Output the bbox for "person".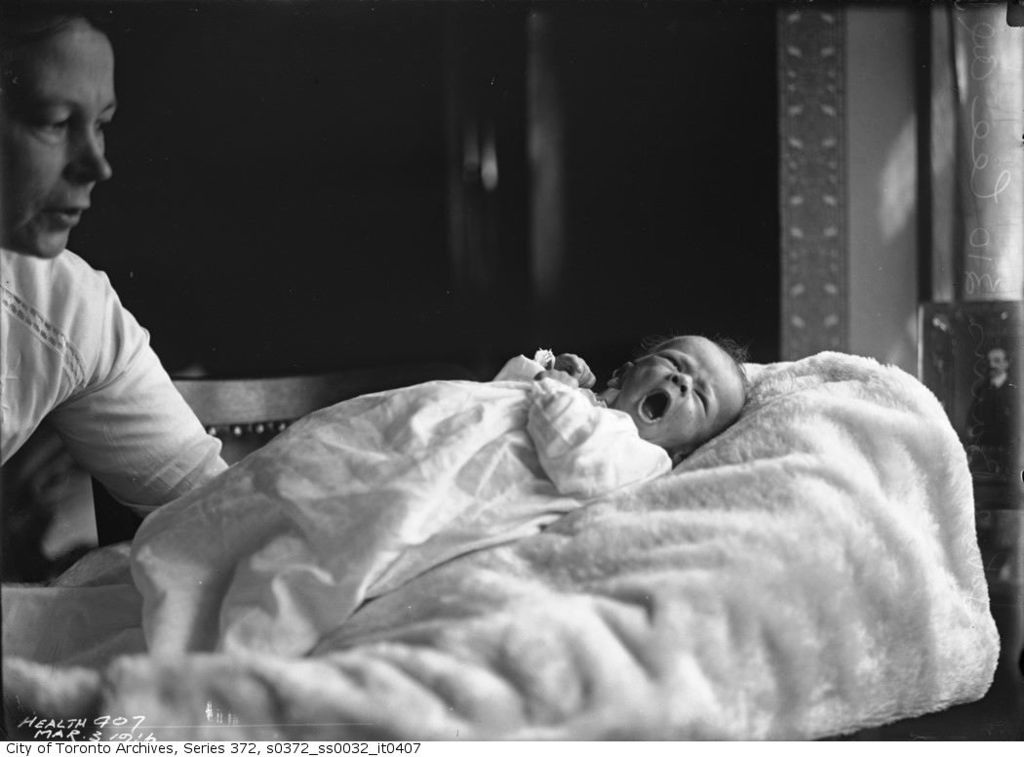
{"x1": 126, "y1": 334, "x2": 753, "y2": 657}.
